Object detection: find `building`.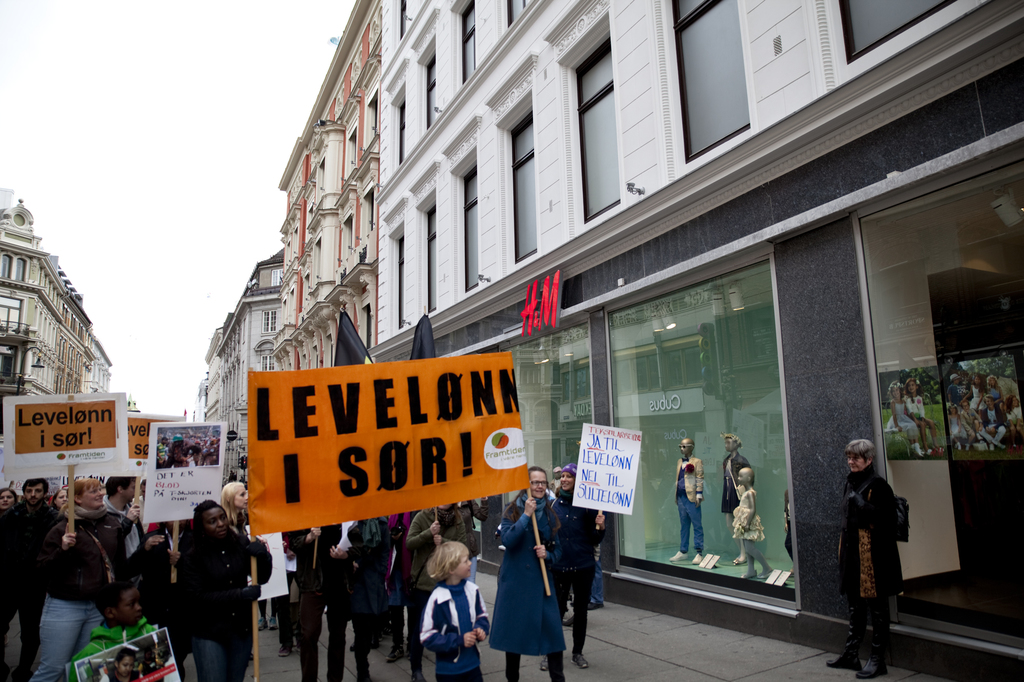
269:0:374:372.
